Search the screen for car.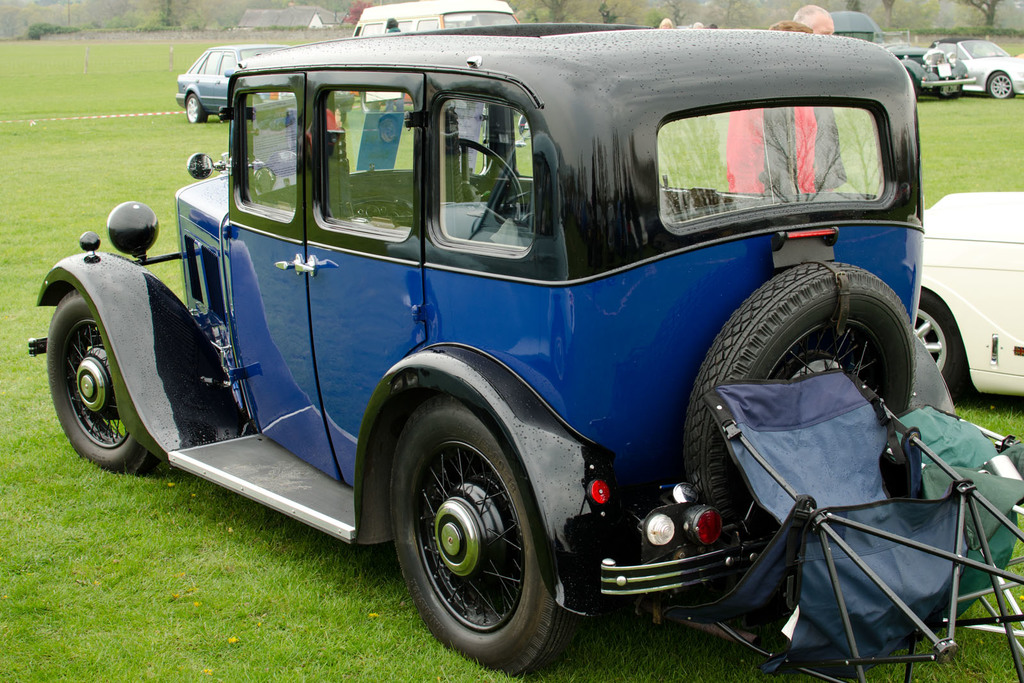
Found at x1=939, y1=36, x2=1023, y2=99.
